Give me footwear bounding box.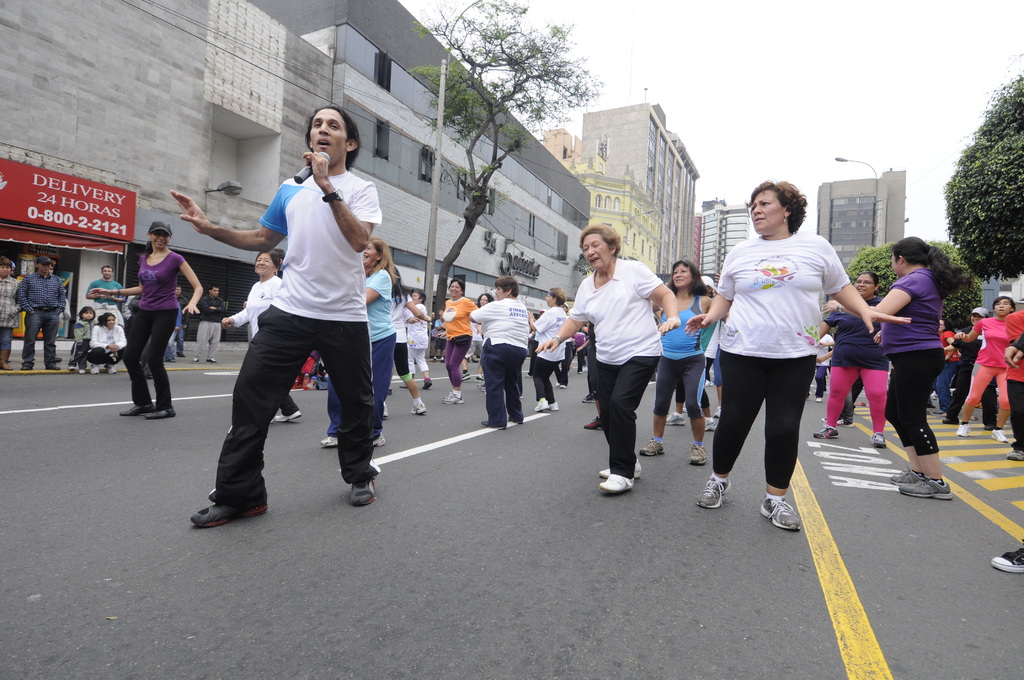
483 388 486 392.
